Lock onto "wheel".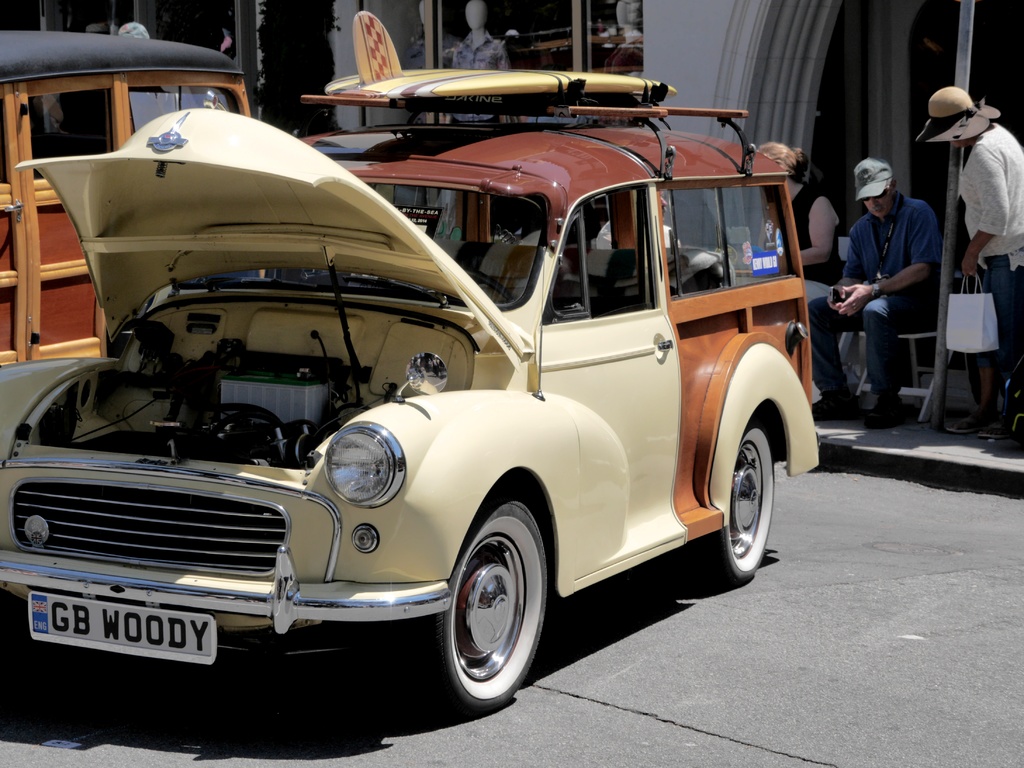
Locked: box(405, 491, 550, 710).
